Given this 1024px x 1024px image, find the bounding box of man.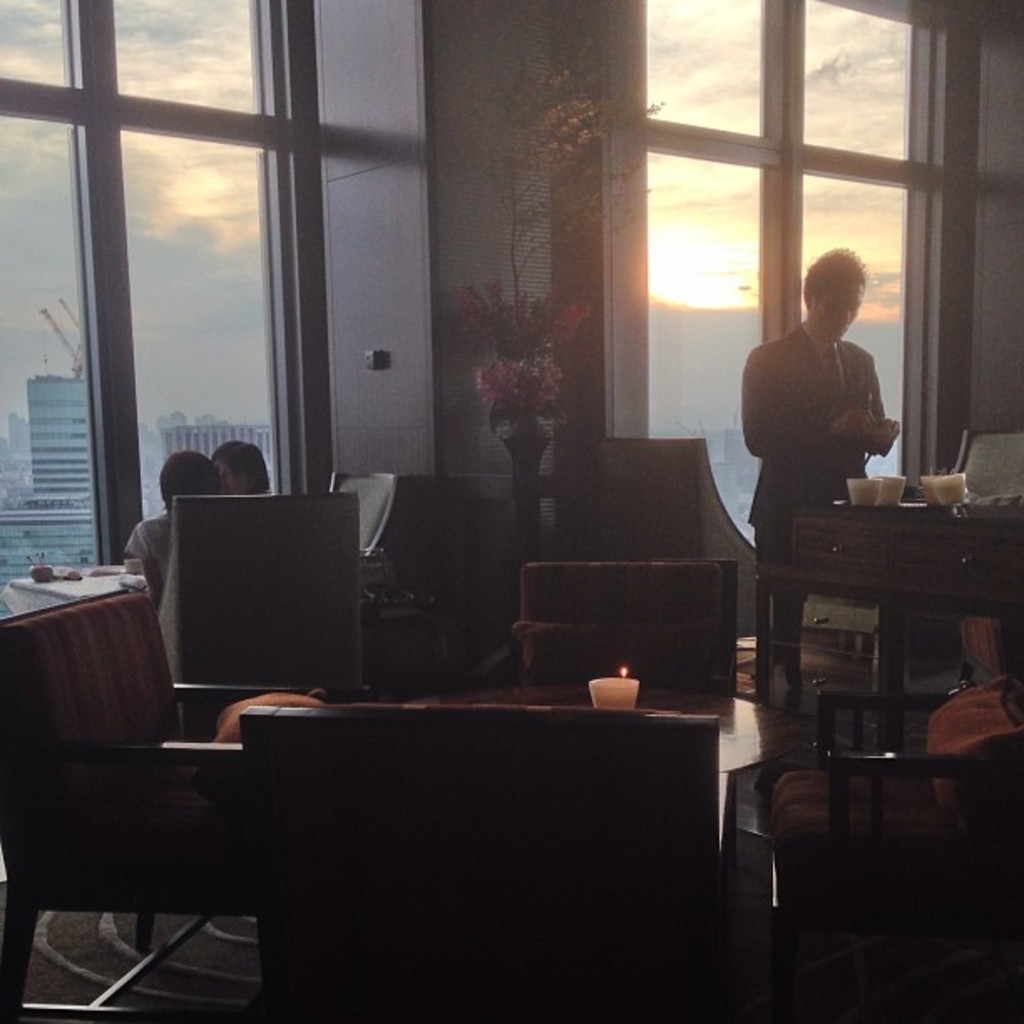
box=[756, 259, 945, 569].
